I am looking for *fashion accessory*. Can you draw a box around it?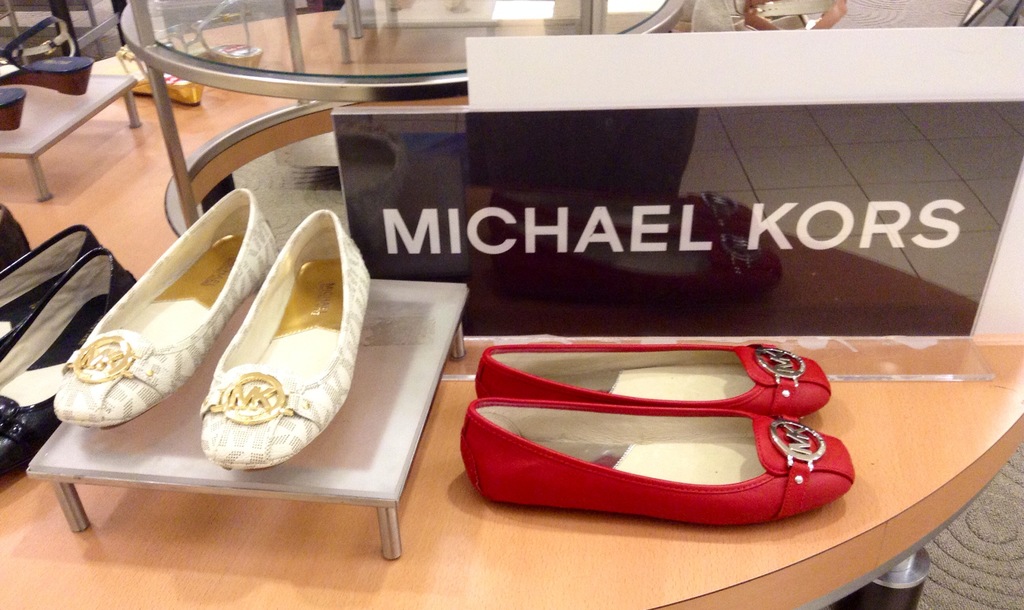
Sure, the bounding box is <box>0,226,105,340</box>.
